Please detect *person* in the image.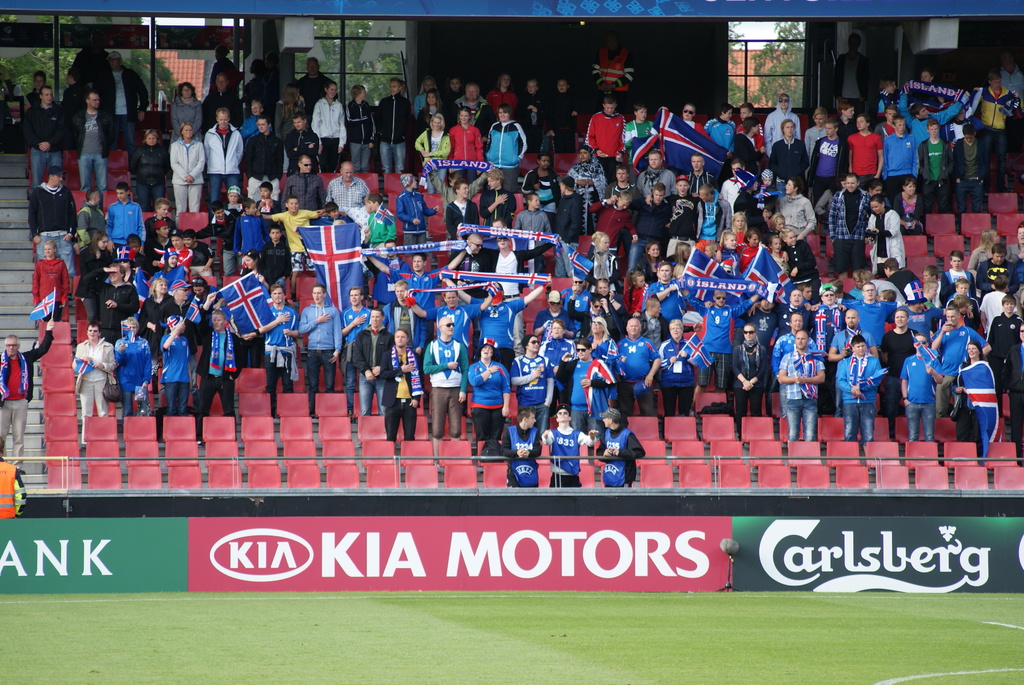
(left=632, top=264, right=662, bottom=322).
